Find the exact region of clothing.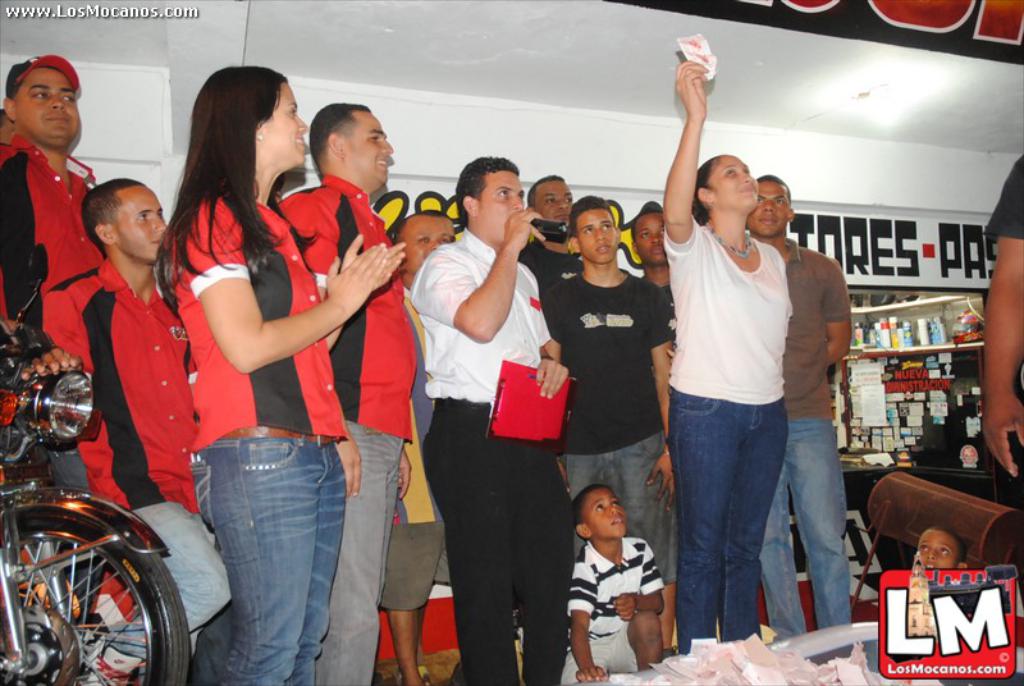
Exact region: detection(664, 205, 799, 664).
